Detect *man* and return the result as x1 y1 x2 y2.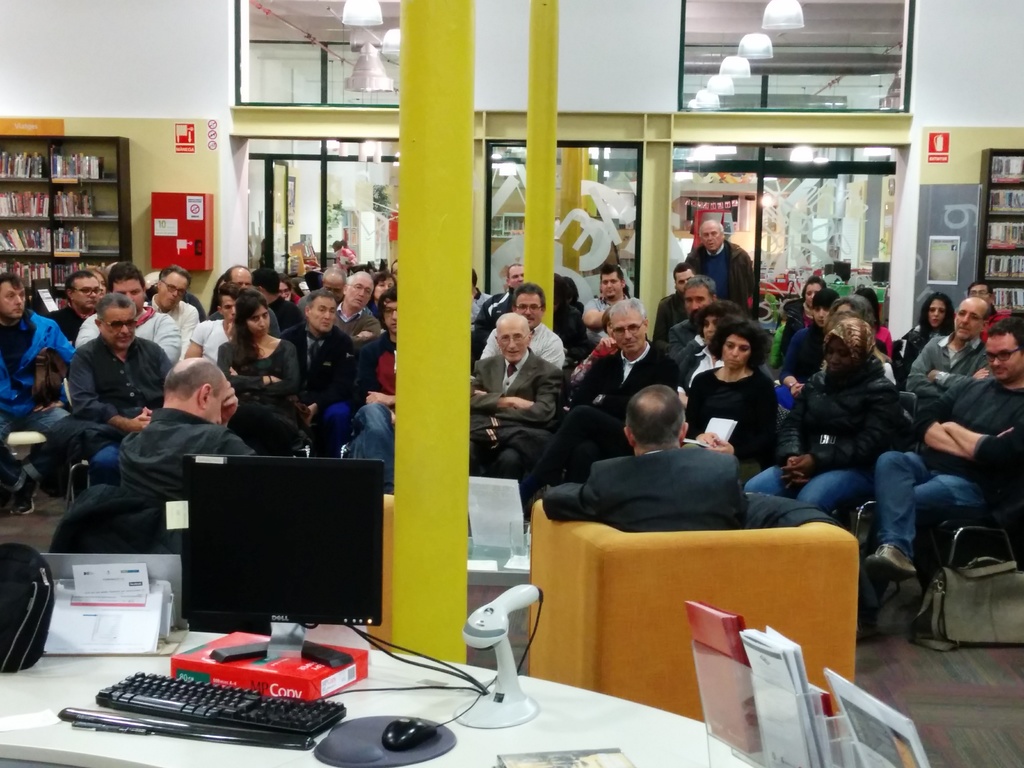
221 264 251 292.
